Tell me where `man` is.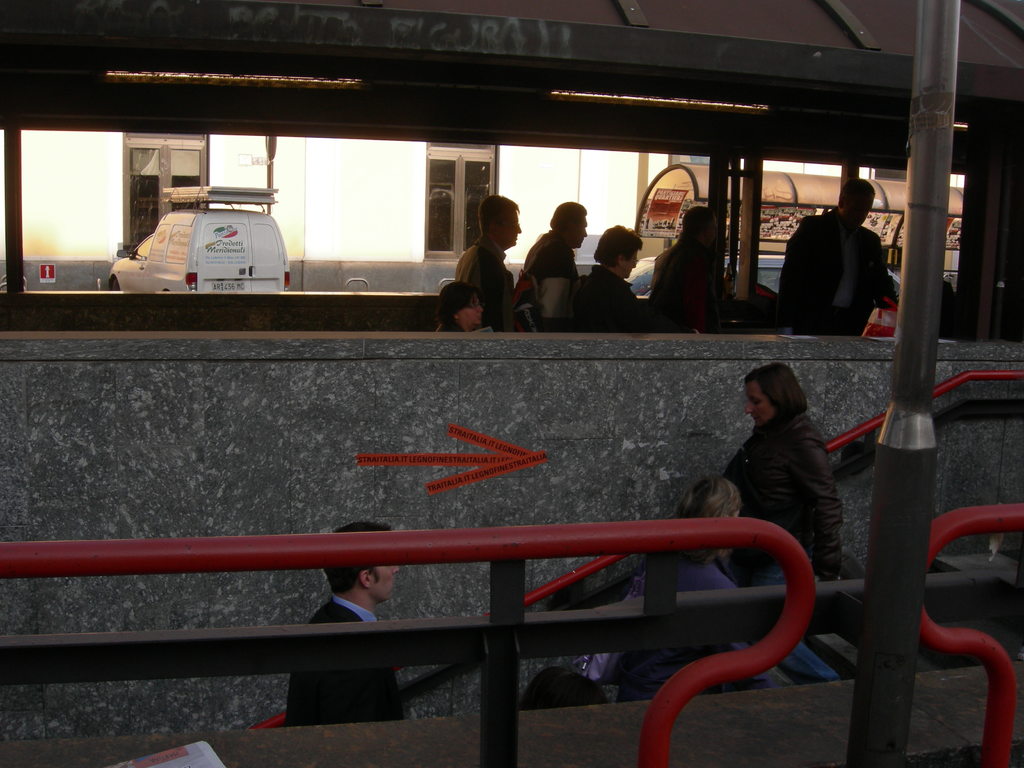
`man` is at left=280, top=520, right=406, bottom=726.
